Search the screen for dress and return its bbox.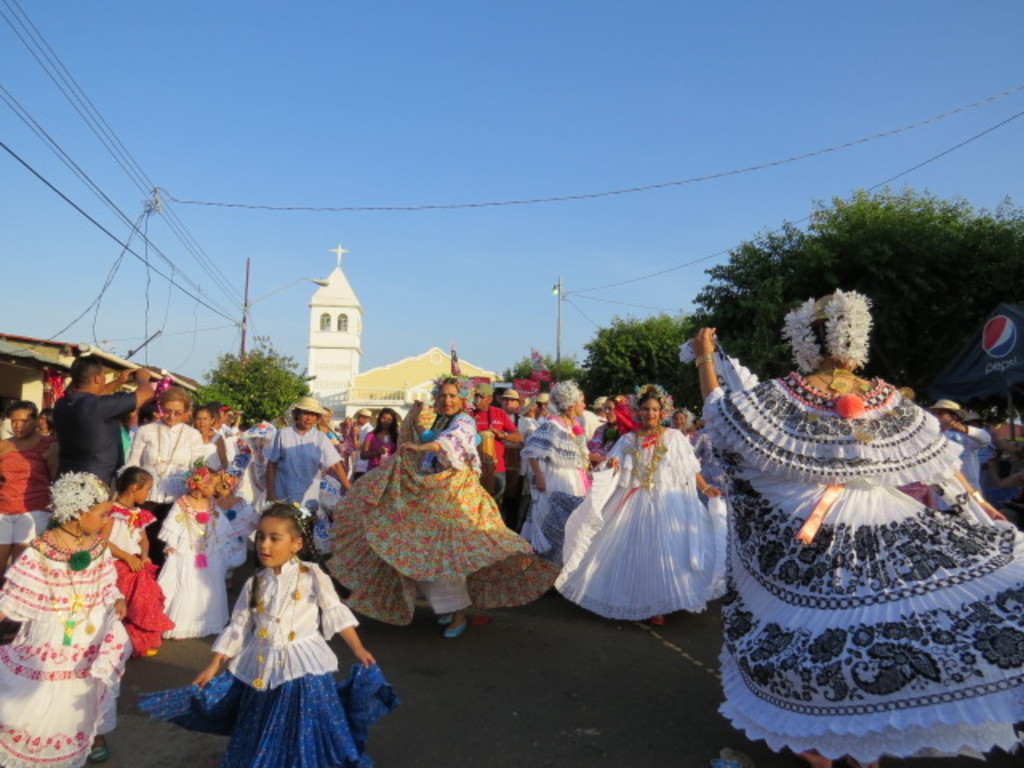
Found: (154,496,237,642).
